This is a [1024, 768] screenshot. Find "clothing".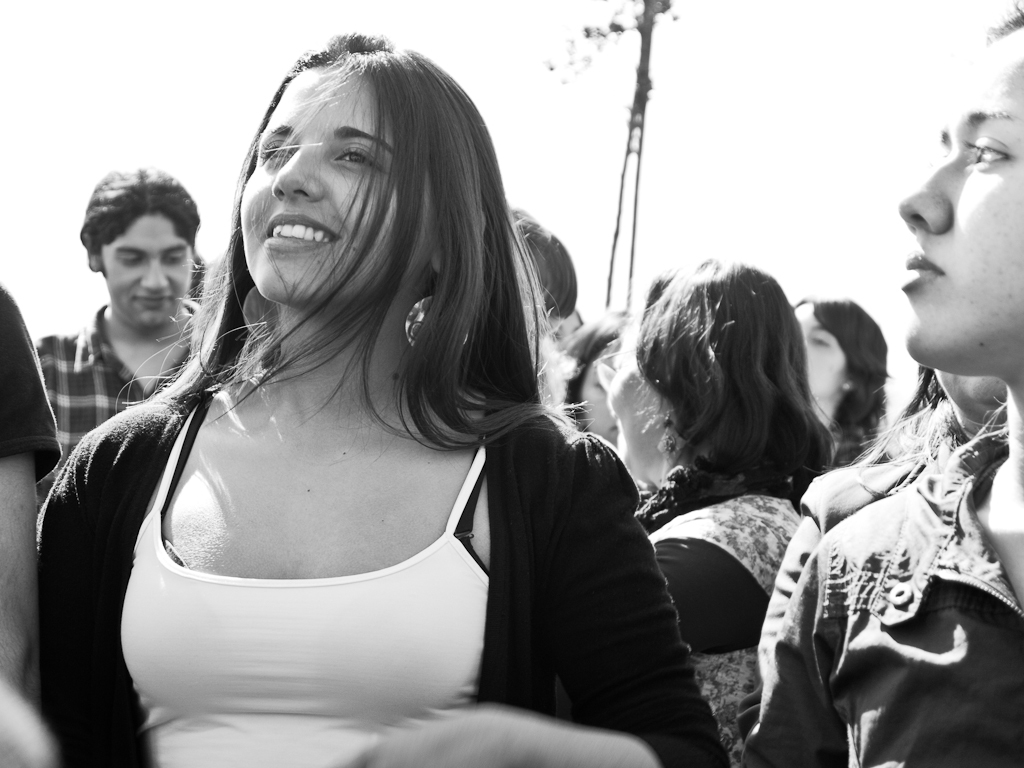
Bounding box: 636/461/809/765.
